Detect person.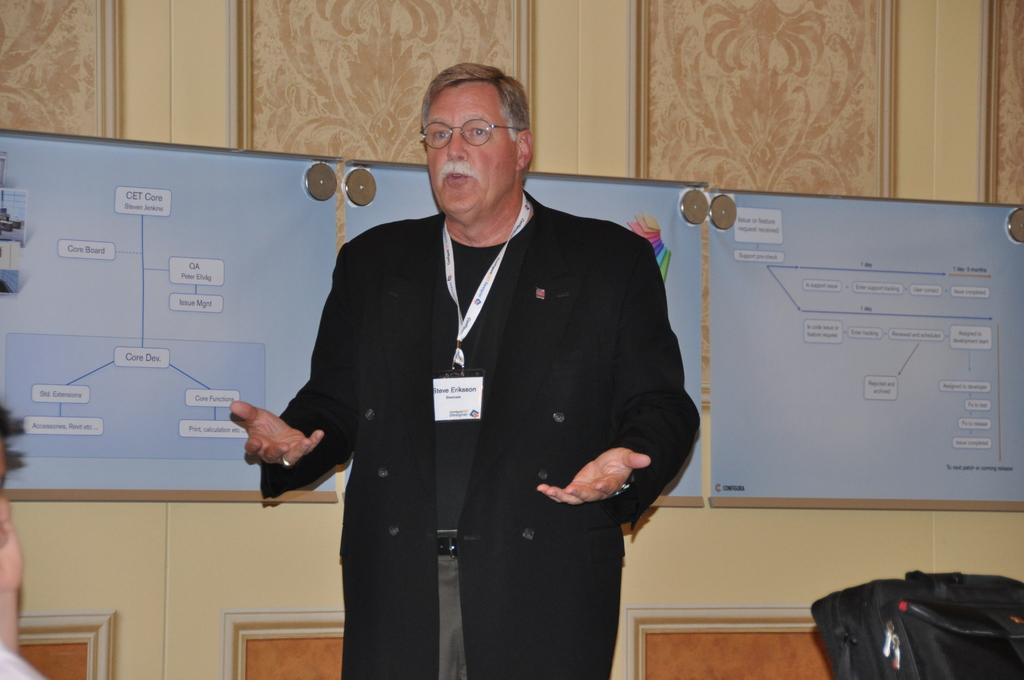
Detected at 234:59:703:679.
